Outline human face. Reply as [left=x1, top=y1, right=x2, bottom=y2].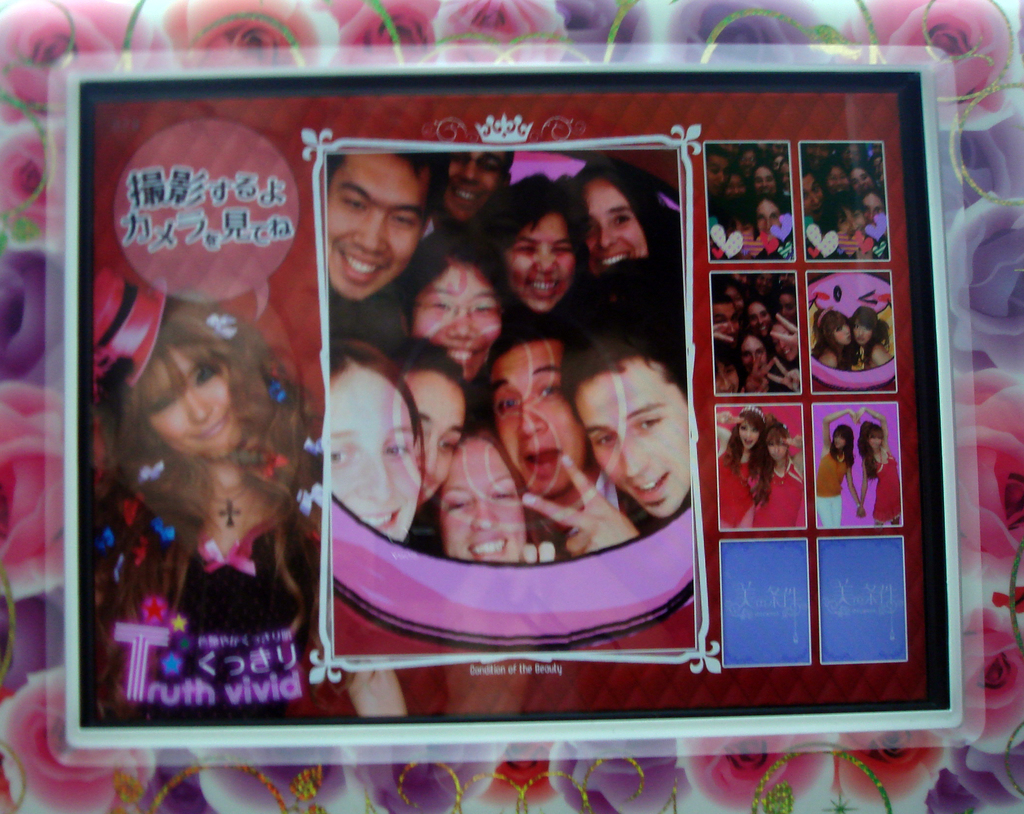
[left=451, top=150, right=501, bottom=216].
